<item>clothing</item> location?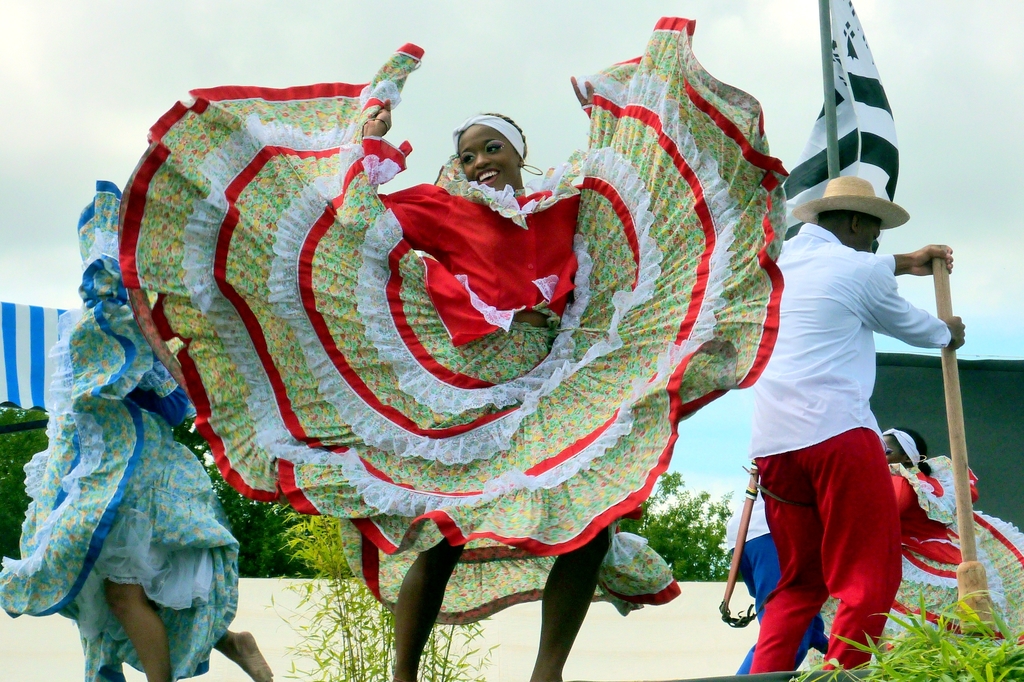
<box>0,177,241,681</box>
